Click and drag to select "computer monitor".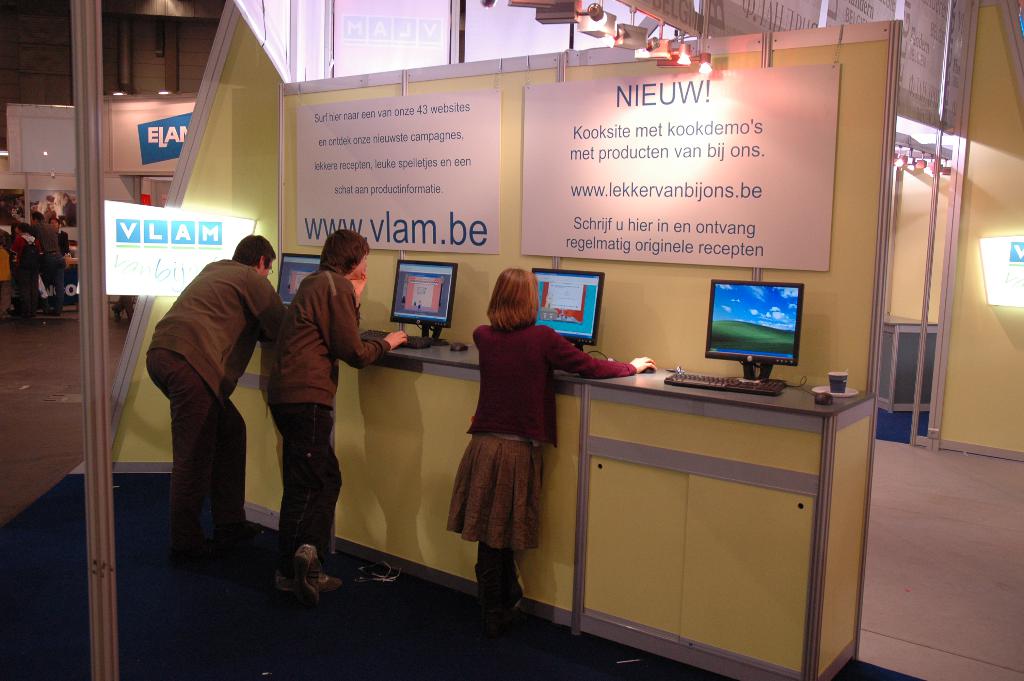
Selection: select_region(275, 249, 334, 308).
